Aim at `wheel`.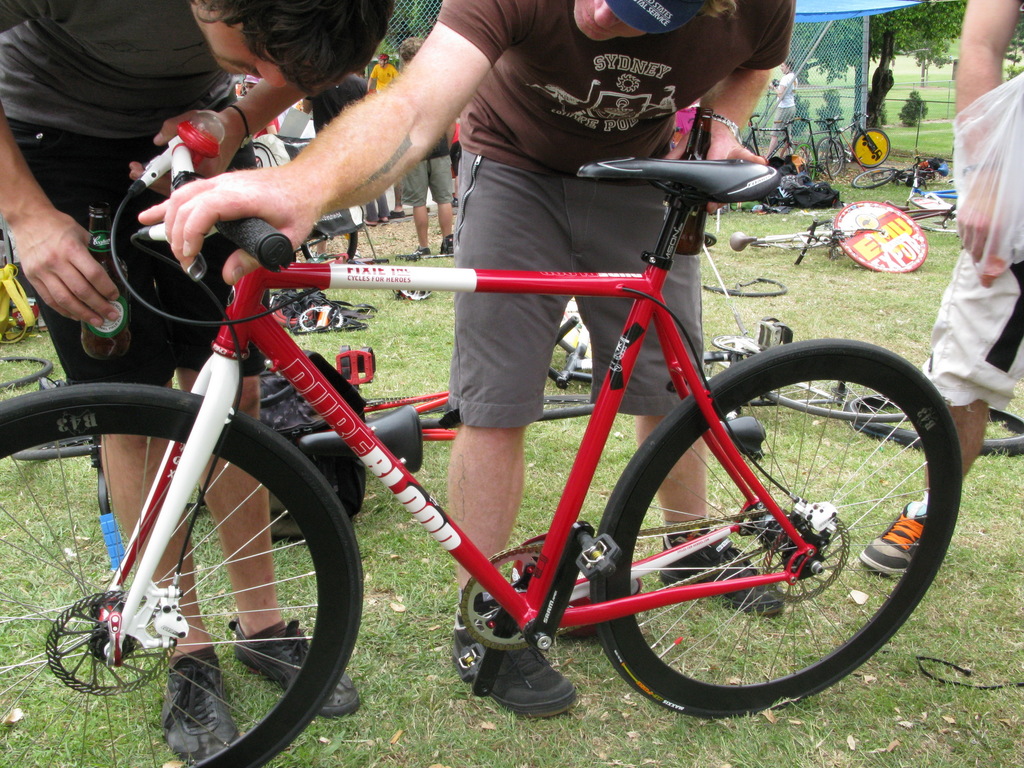
Aimed at (742,145,751,163).
